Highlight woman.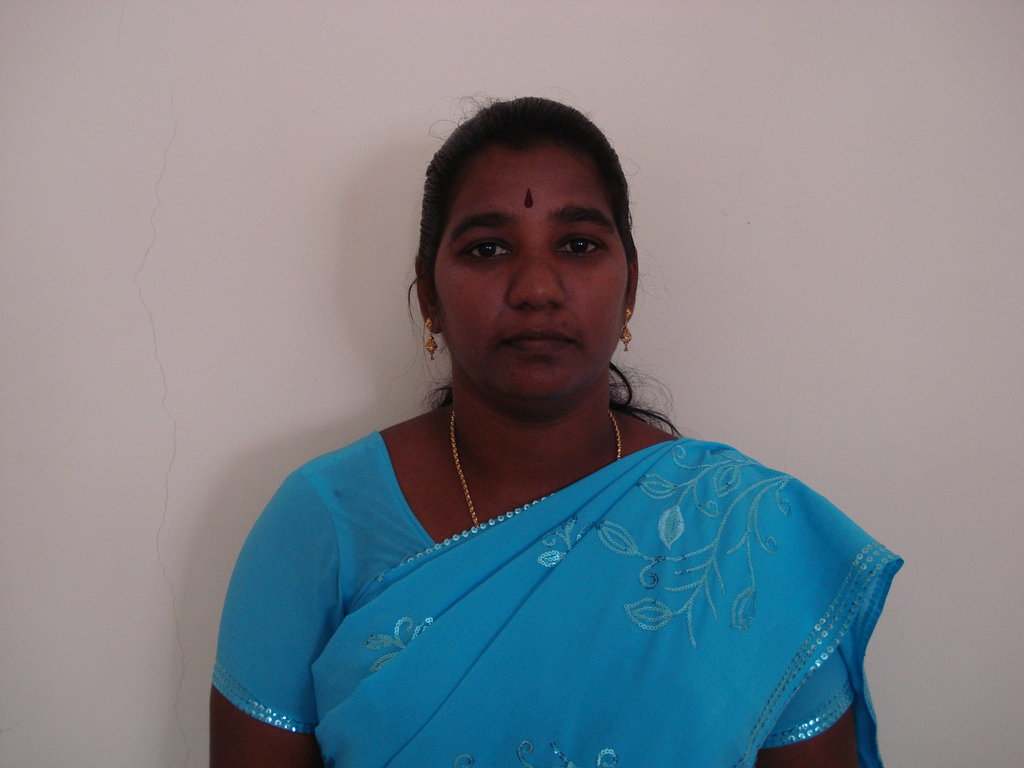
Highlighted region: <bbox>212, 99, 905, 766</bbox>.
